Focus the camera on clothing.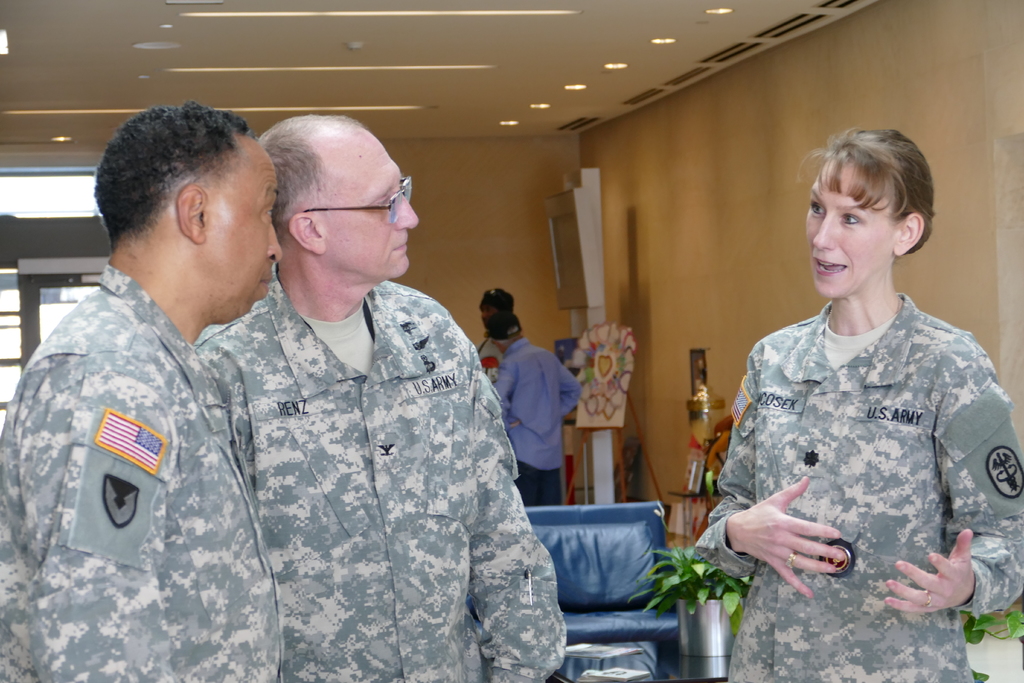
Focus region: 0:225:292:682.
